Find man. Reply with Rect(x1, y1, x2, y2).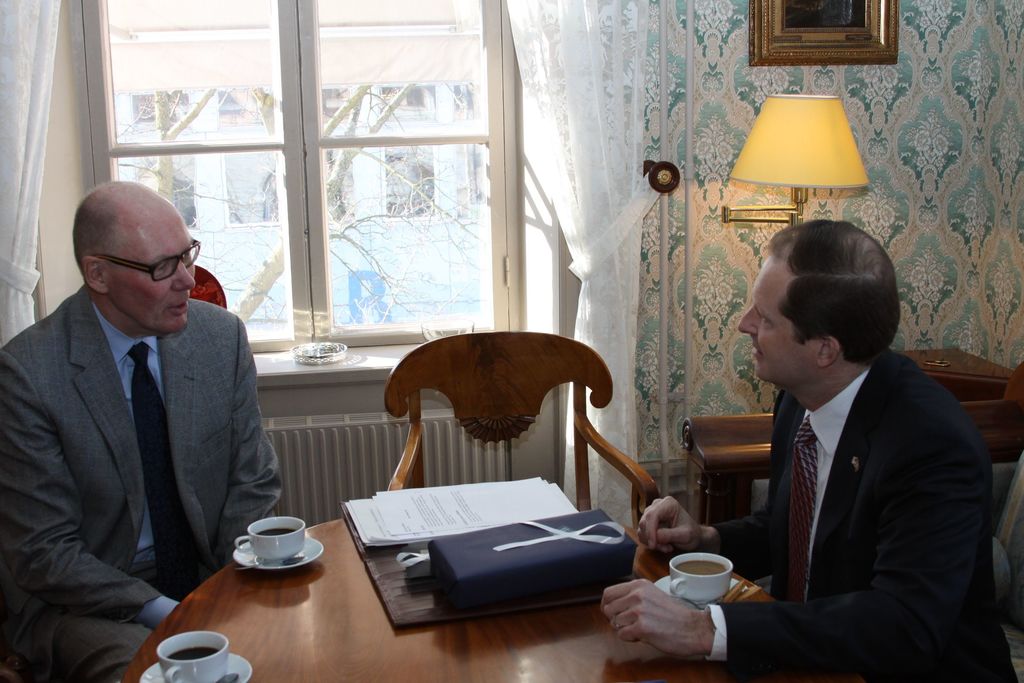
Rect(604, 216, 1020, 682).
